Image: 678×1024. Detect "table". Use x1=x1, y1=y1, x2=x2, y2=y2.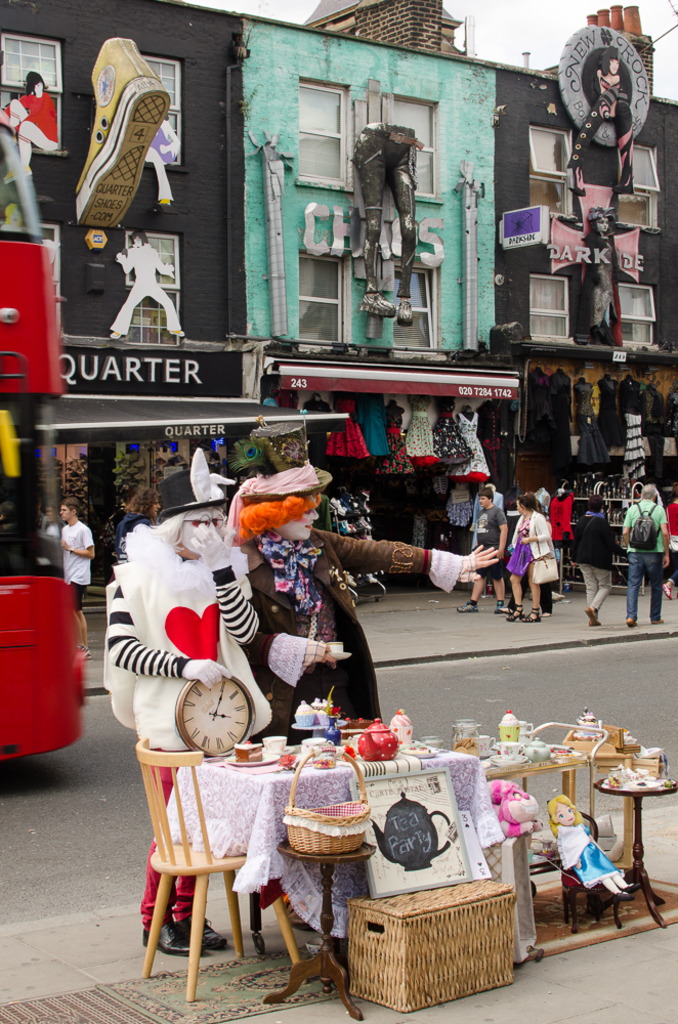
x1=141, y1=719, x2=520, y2=1002.
